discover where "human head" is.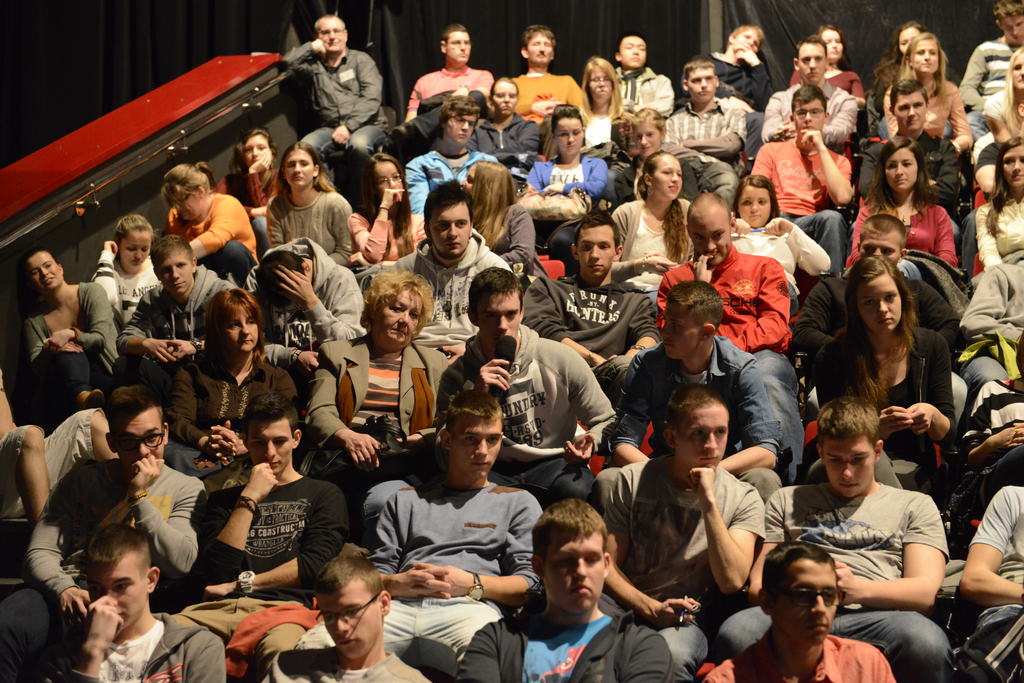
Discovered at 582, 58, 612, 105.
